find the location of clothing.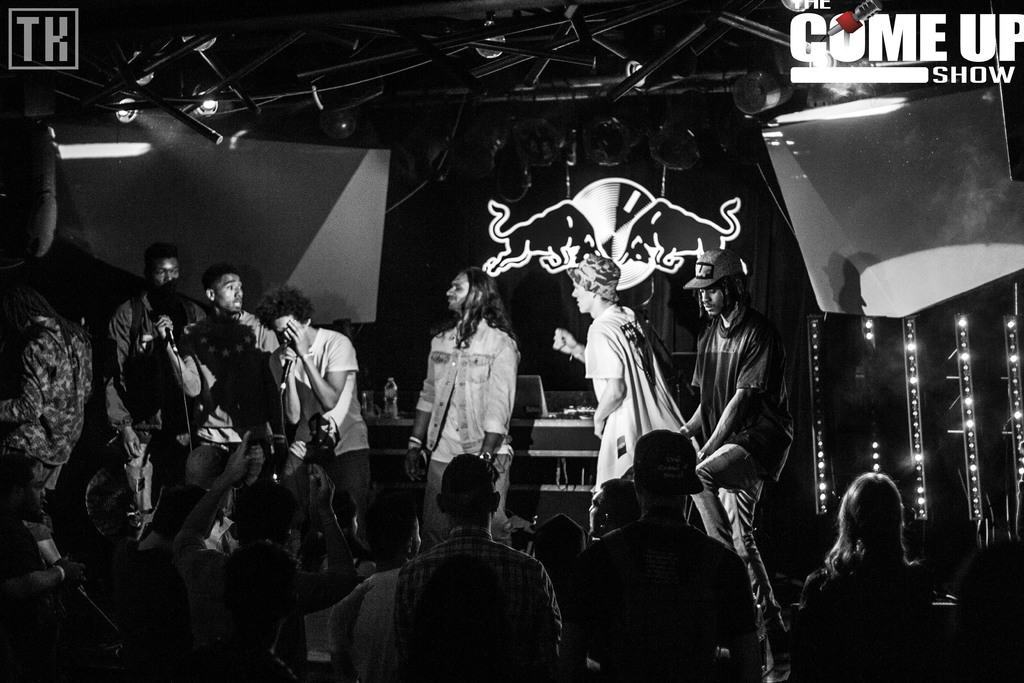
Location: box=[399, 526, 561, 682].
